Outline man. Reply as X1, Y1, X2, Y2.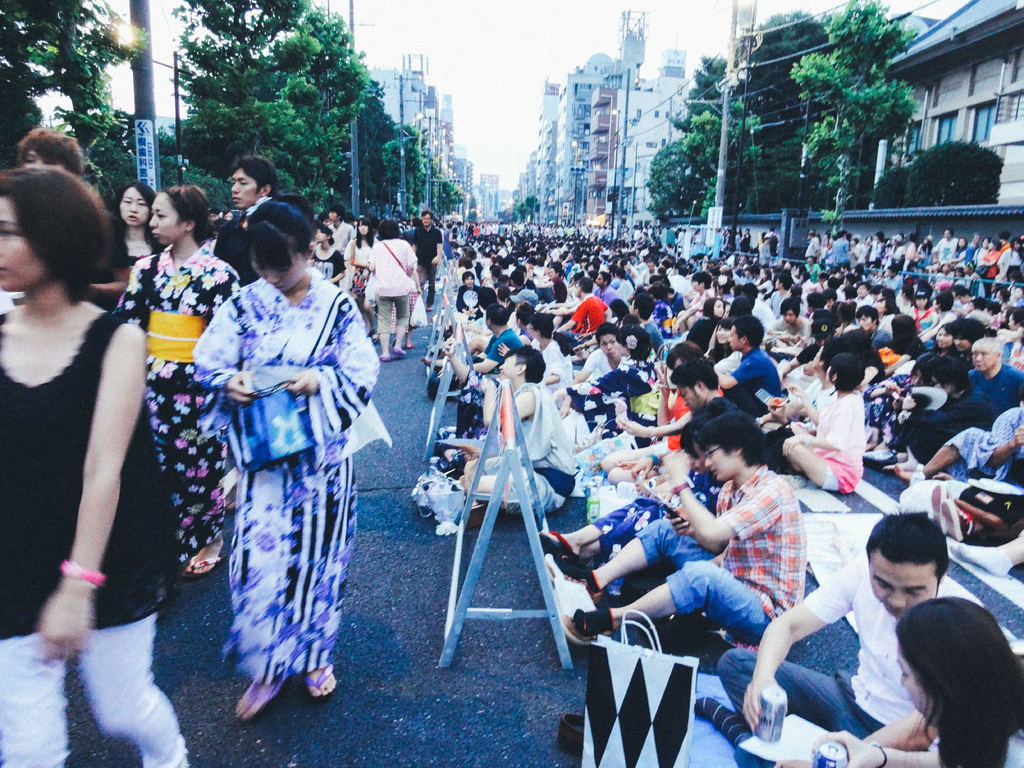
665, 359, 727, 415.
